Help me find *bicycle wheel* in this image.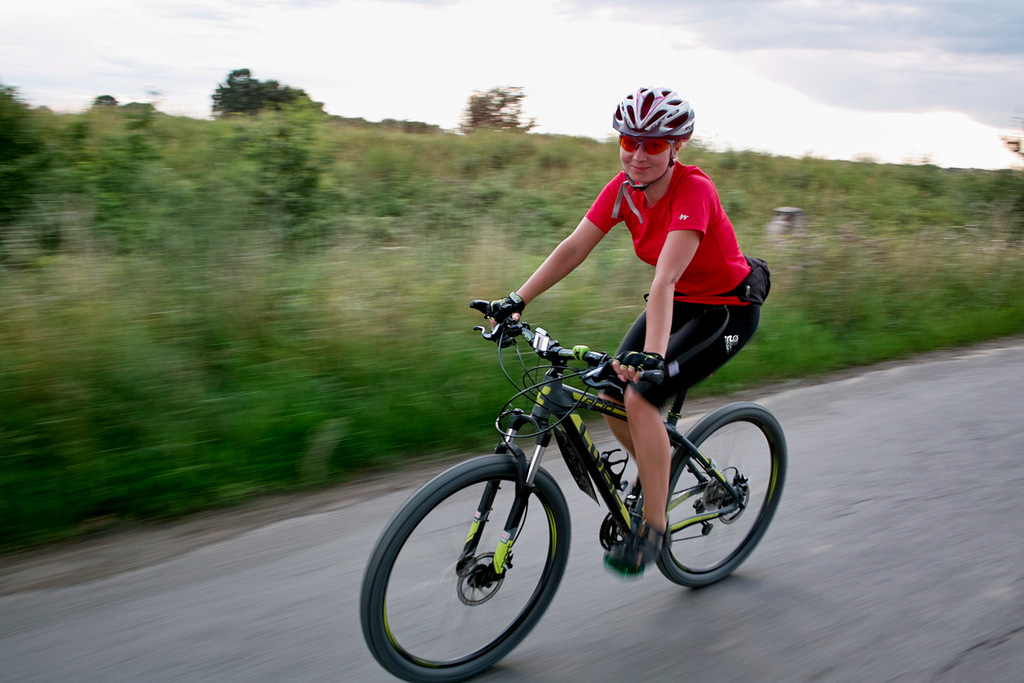
Found it: [656,400,790,589].
